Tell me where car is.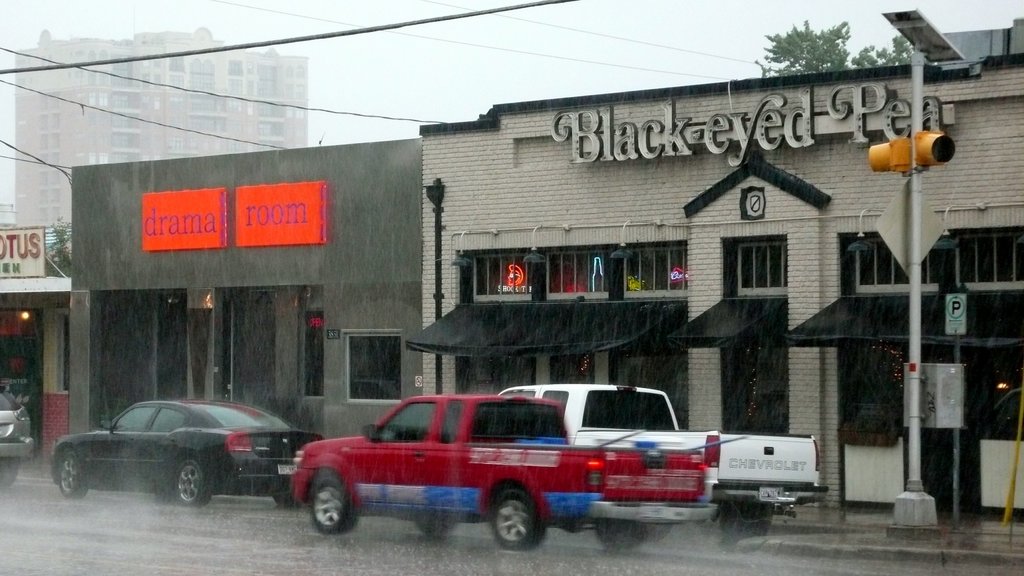
car is at select_region(0, 386, 24, 490).
